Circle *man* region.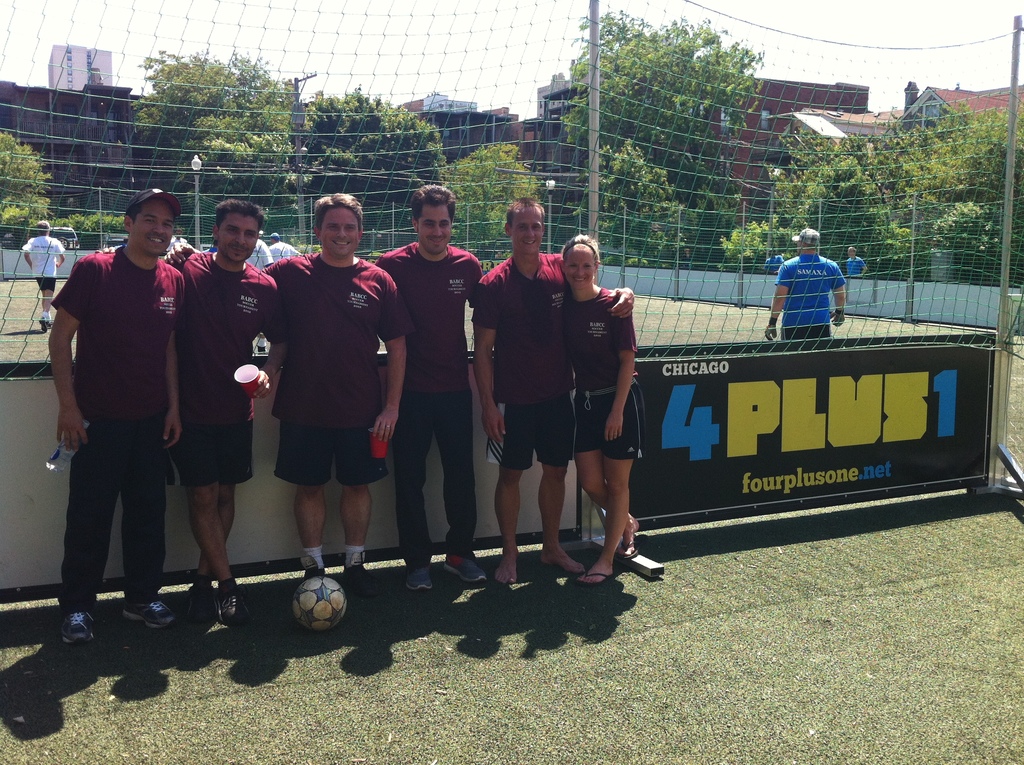
Region: 757/229/849/339.
